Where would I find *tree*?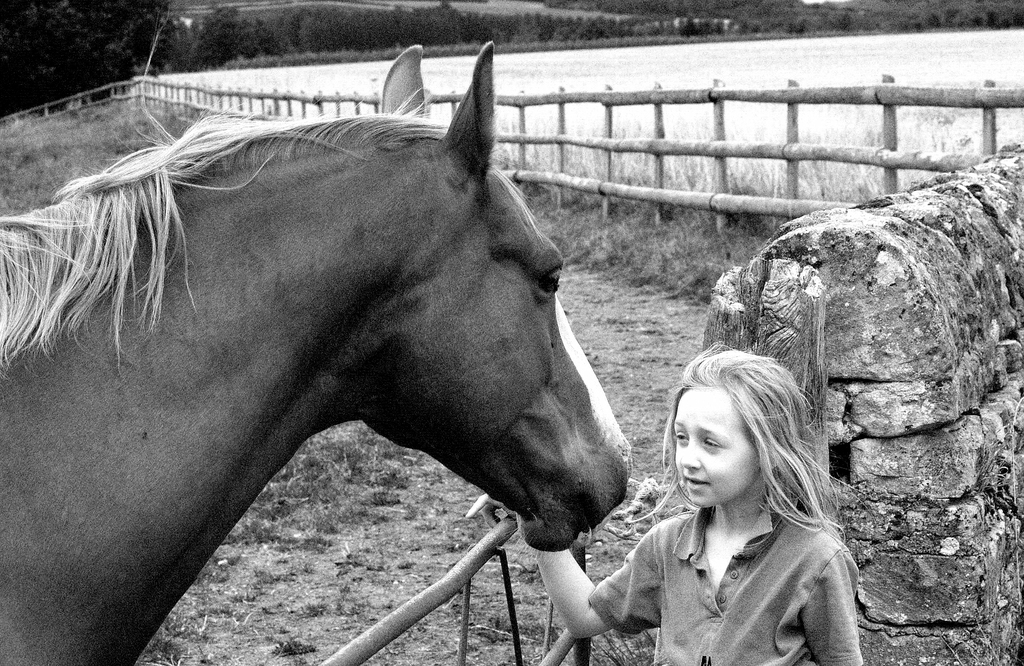
At x1=0 y1=0 x2=176 y2=127.
